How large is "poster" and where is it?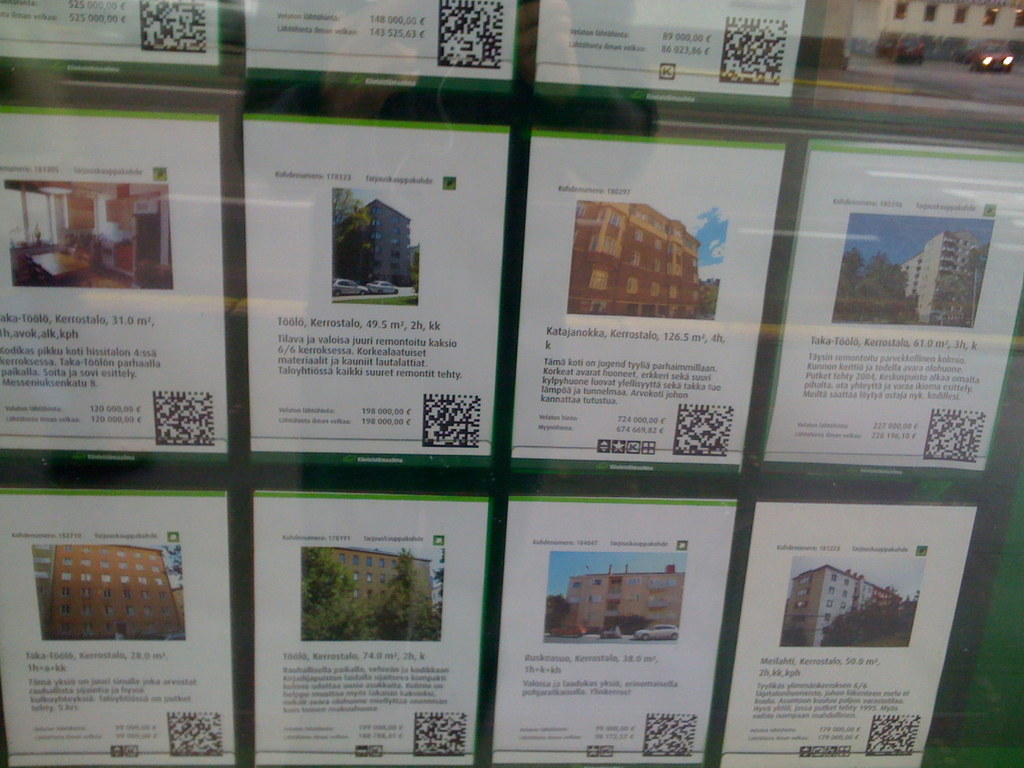
Bounding box: (710,502,979,767).
